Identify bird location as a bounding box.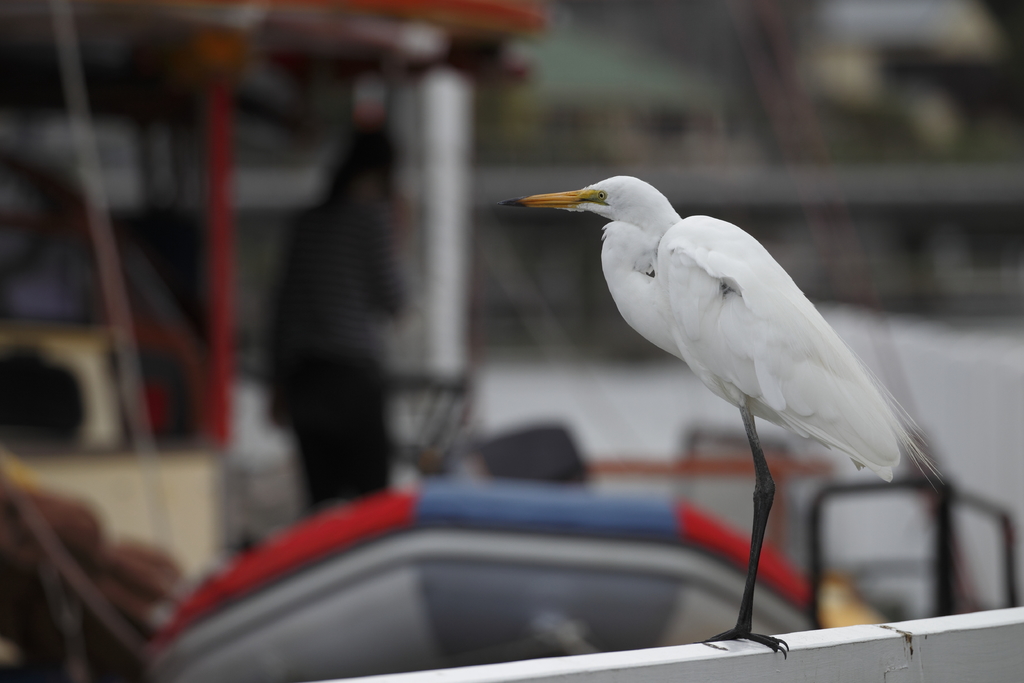
<box>514,156,975,634</box>.
